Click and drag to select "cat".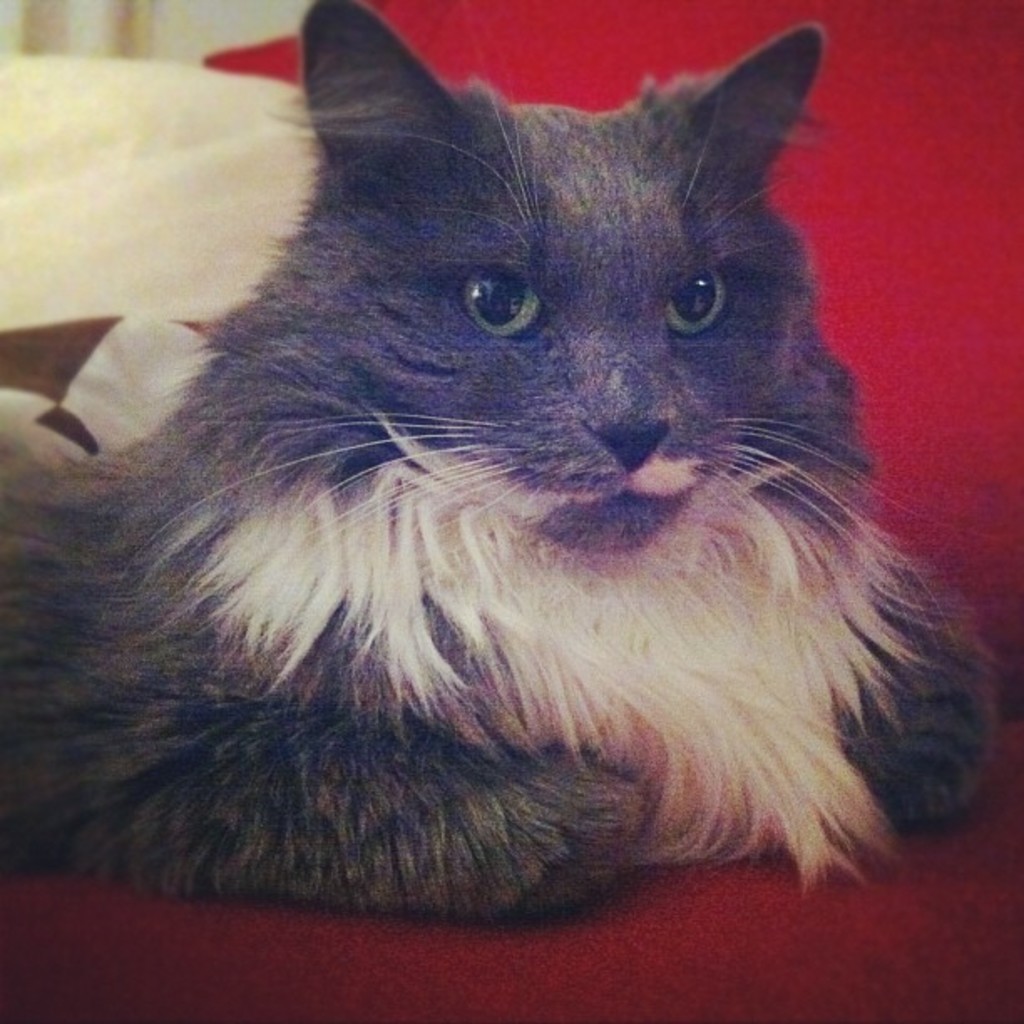
Selection: crop(3, 2, 999, 932).
